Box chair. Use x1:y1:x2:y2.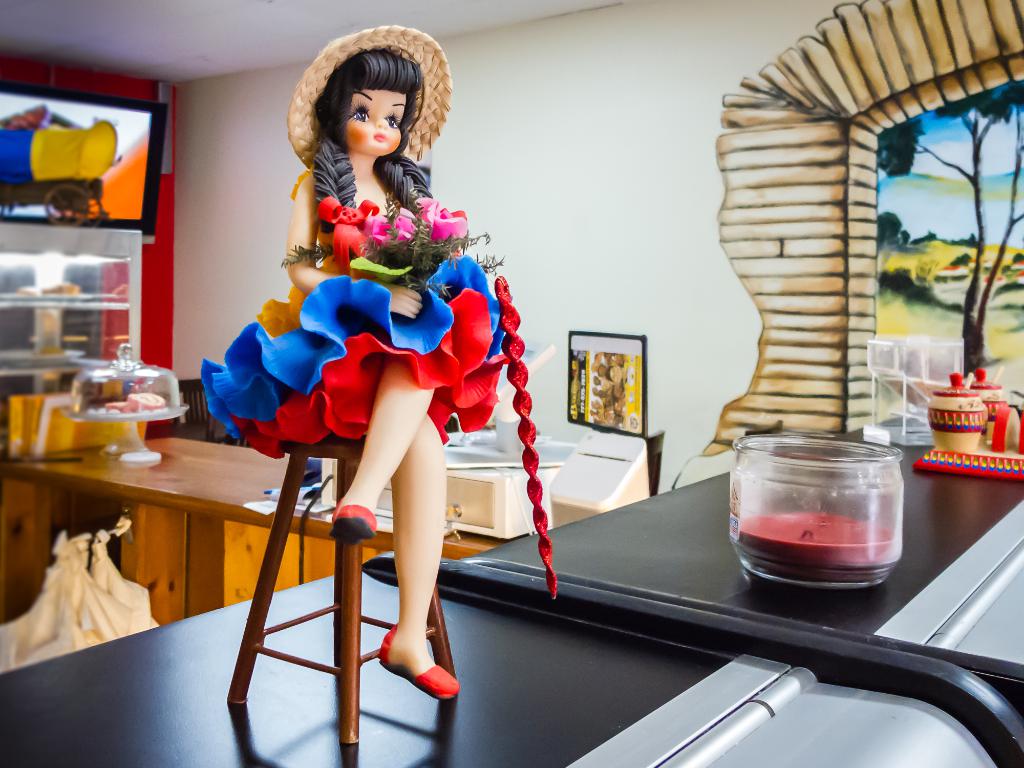
171:376:227:443.
